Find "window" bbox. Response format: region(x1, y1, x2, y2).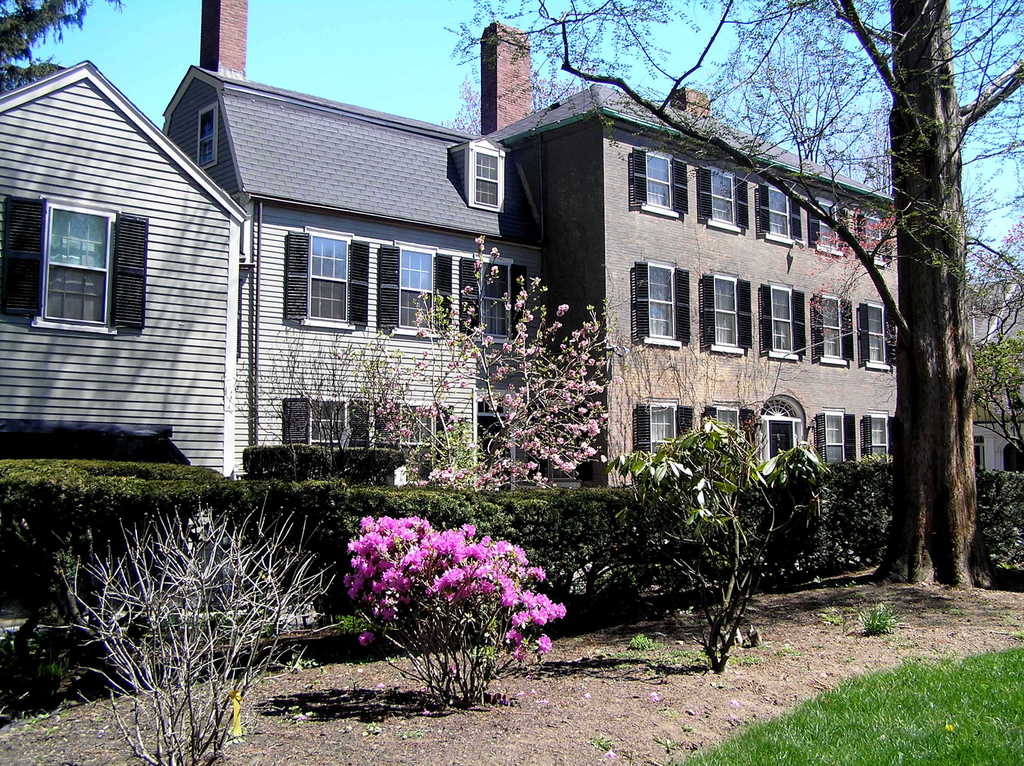
region(475, 259, 510, 342).
